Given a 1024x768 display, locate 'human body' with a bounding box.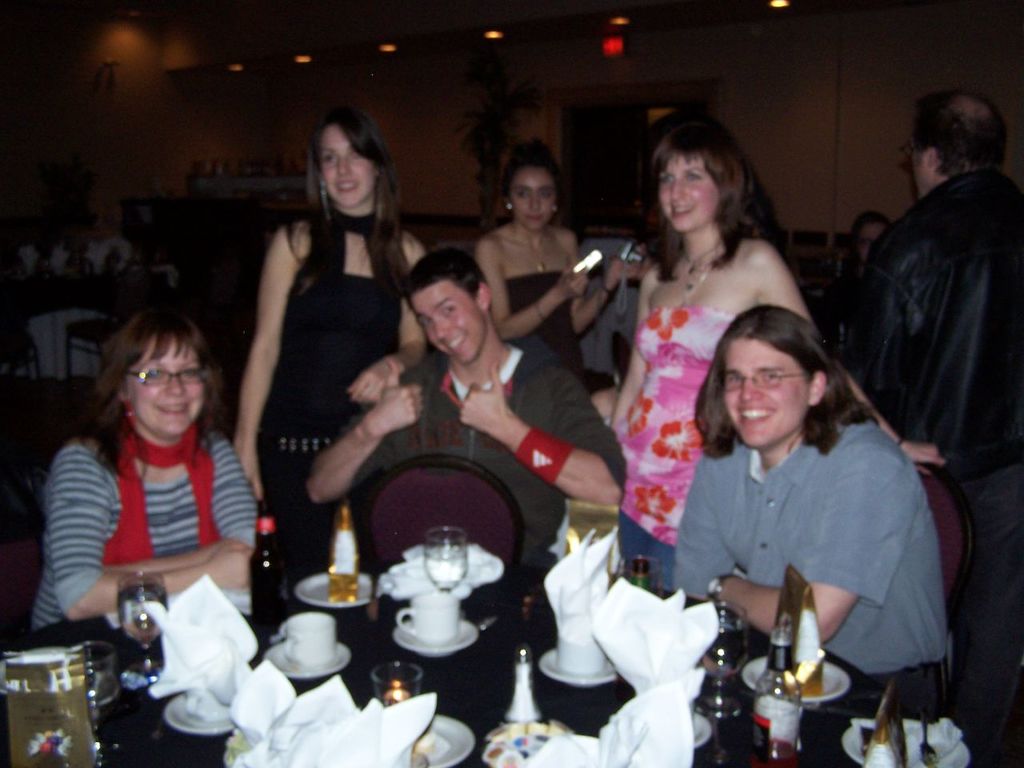
Located: {"x1": 34, "y1": 426, "x2": 274, "y2": 634}.
